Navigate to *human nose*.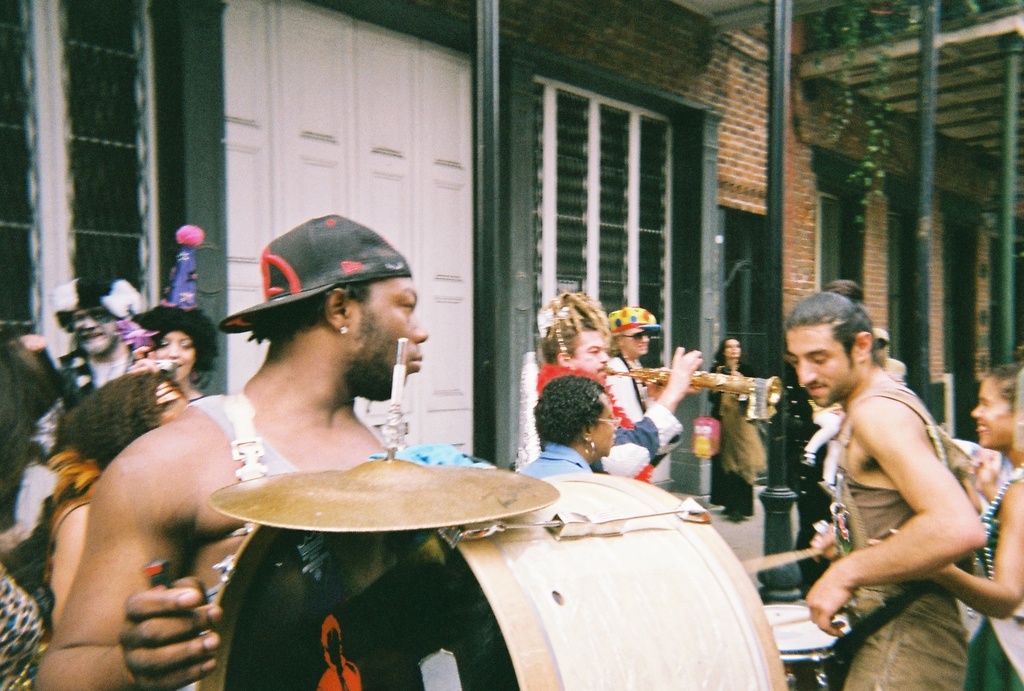
Navigation target: x1=164, y1=344, x2=180, y2=360.
